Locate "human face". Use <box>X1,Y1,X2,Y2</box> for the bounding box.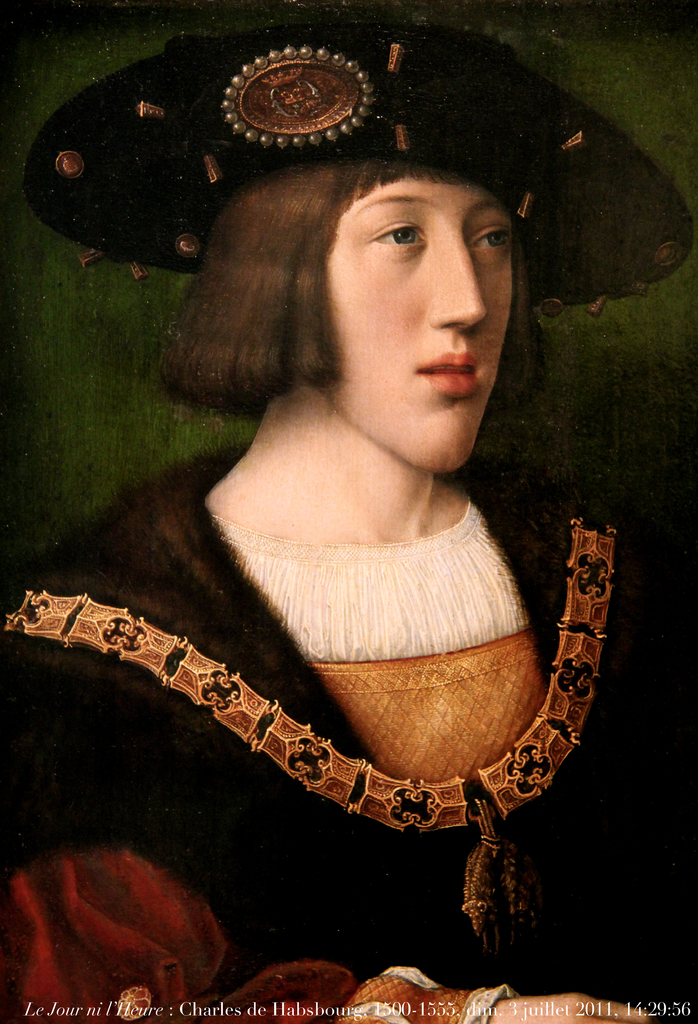
<box>320,173,514,470</box>.
